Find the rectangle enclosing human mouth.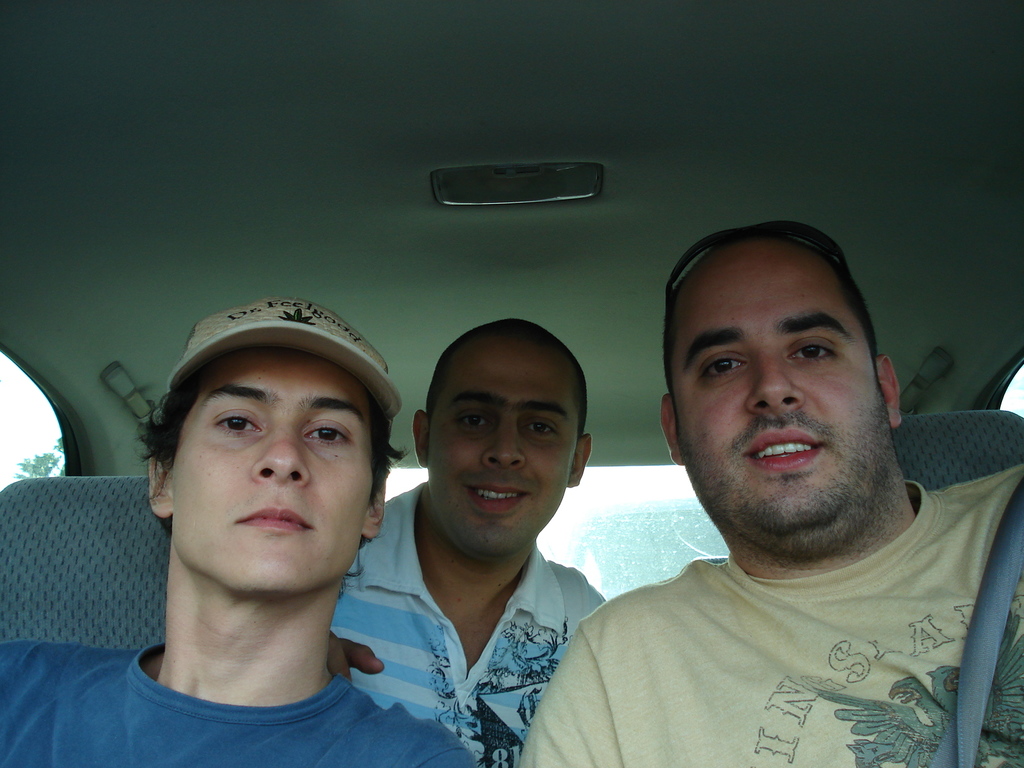
<bbox>234, 507, 310, 532</bbox>.
